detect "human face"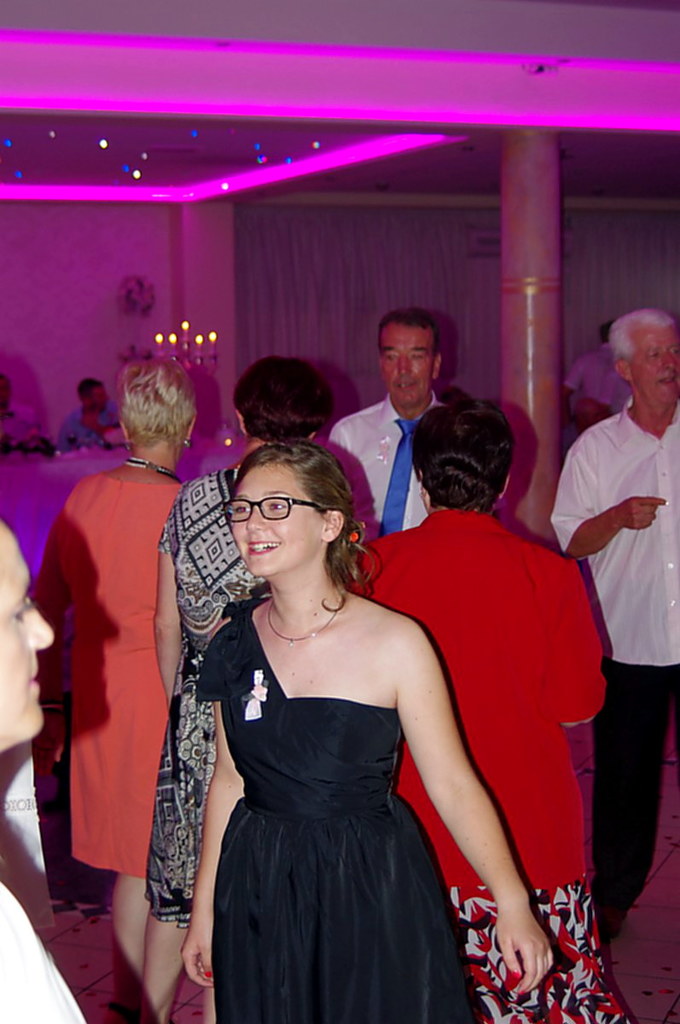
bbox=[230, 459, 322, 573]
